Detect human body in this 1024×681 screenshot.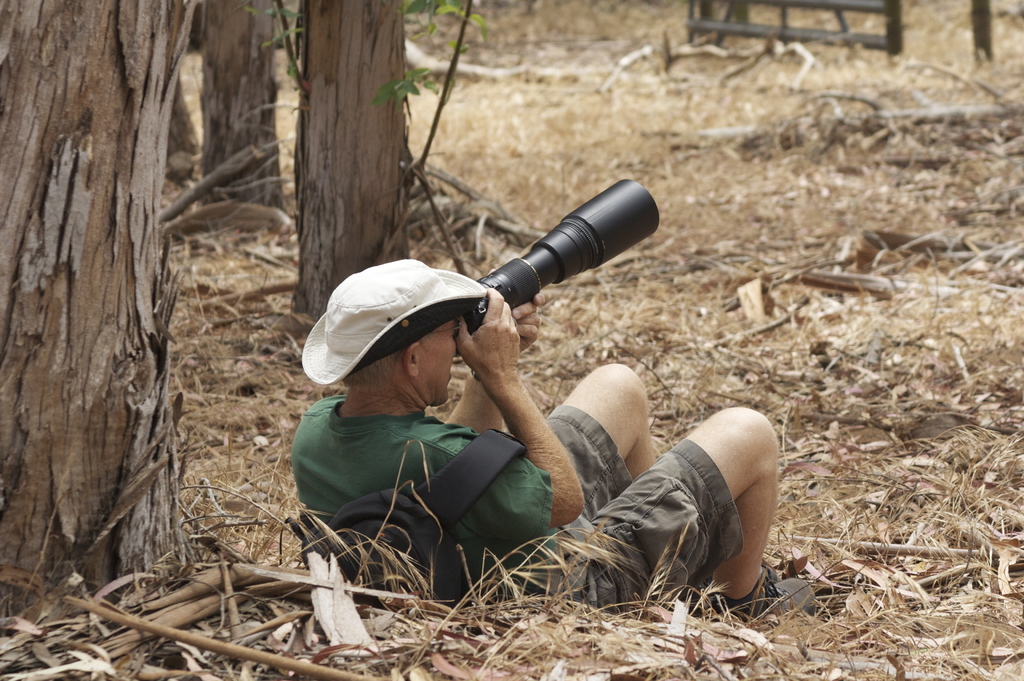
Detection: 245 165 781 647.
